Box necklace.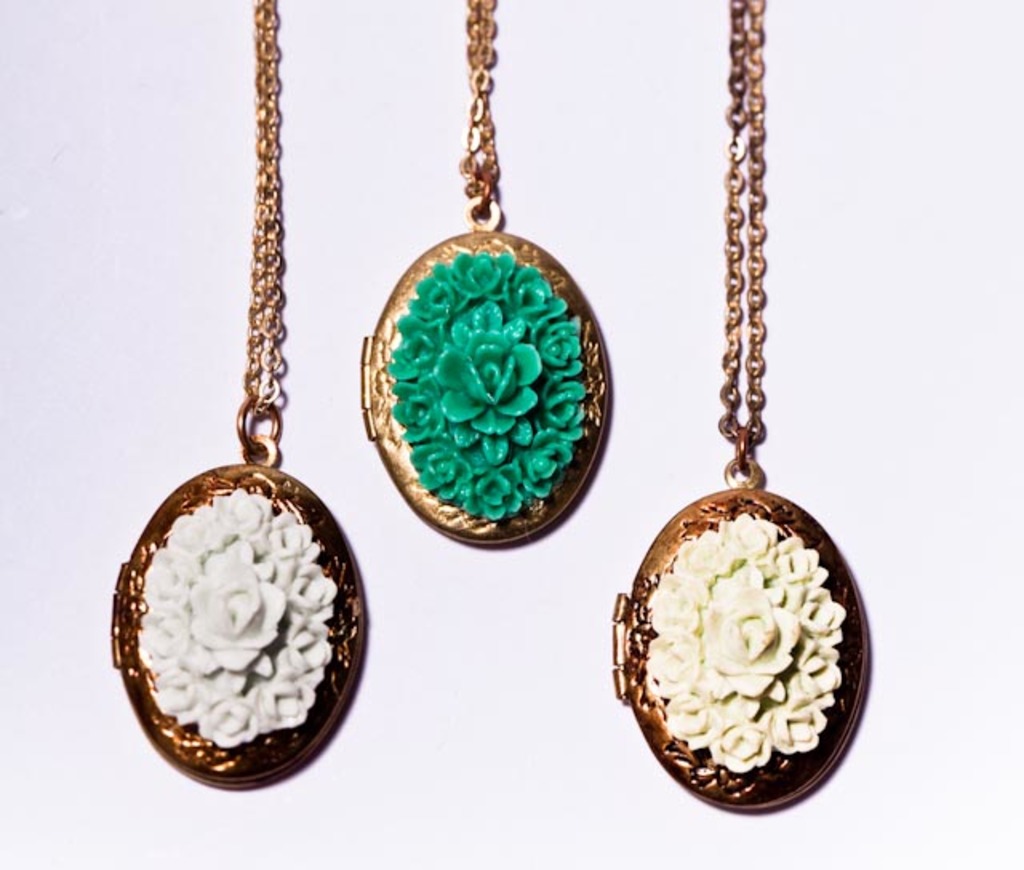
detection(363, 0, 614, 547).
